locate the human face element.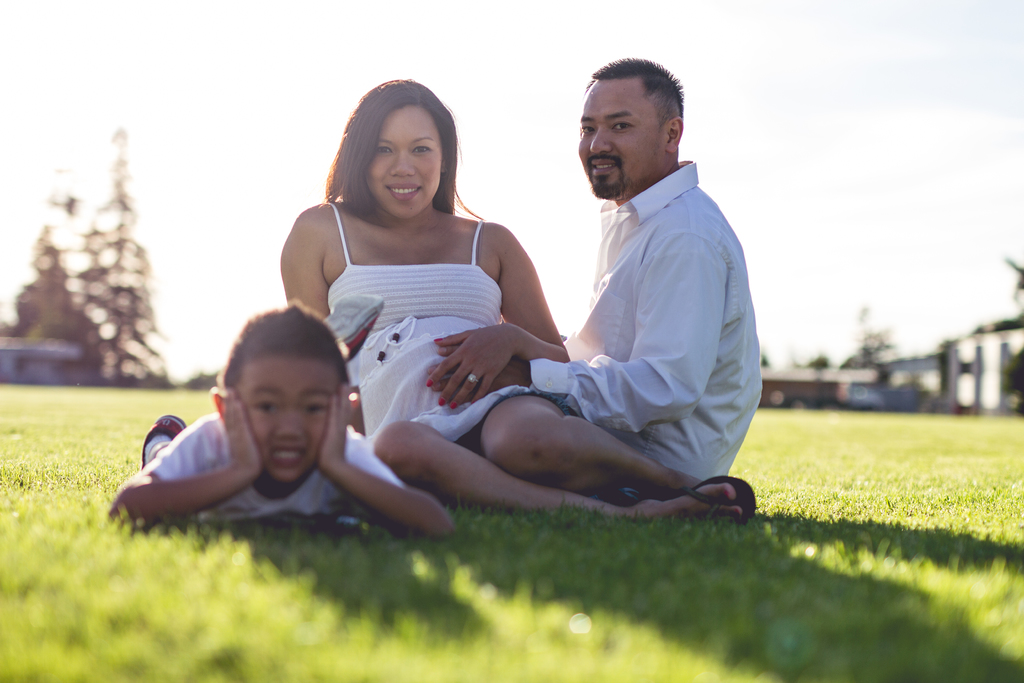
Element bbox: bbox=[576, 77, 665, 199].
